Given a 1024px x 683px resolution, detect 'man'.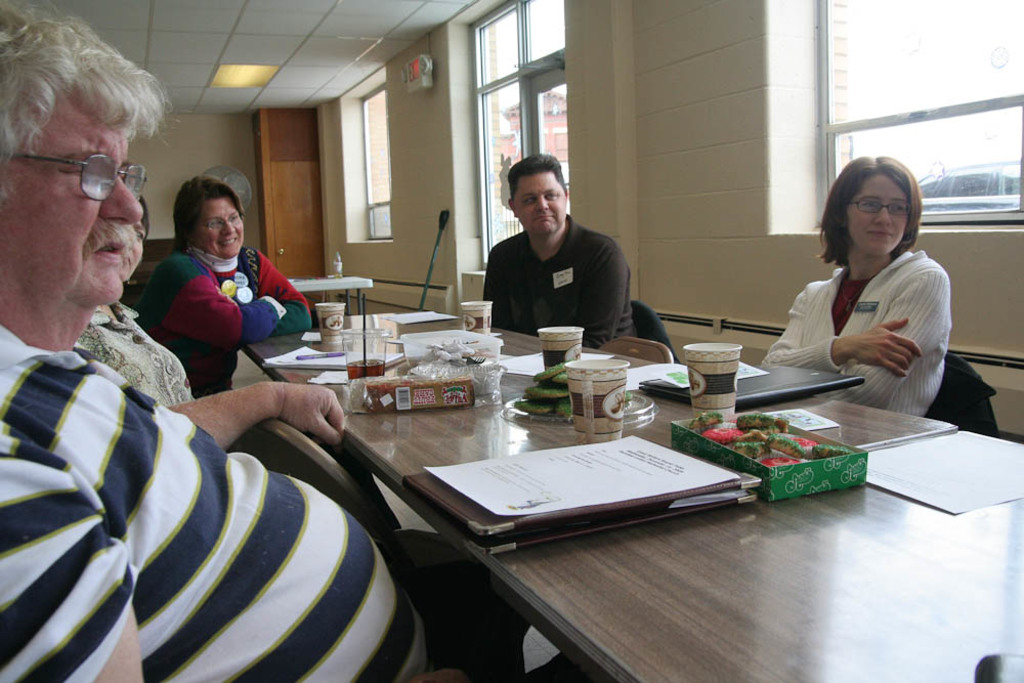
crop(466, 154, 648, 335).
